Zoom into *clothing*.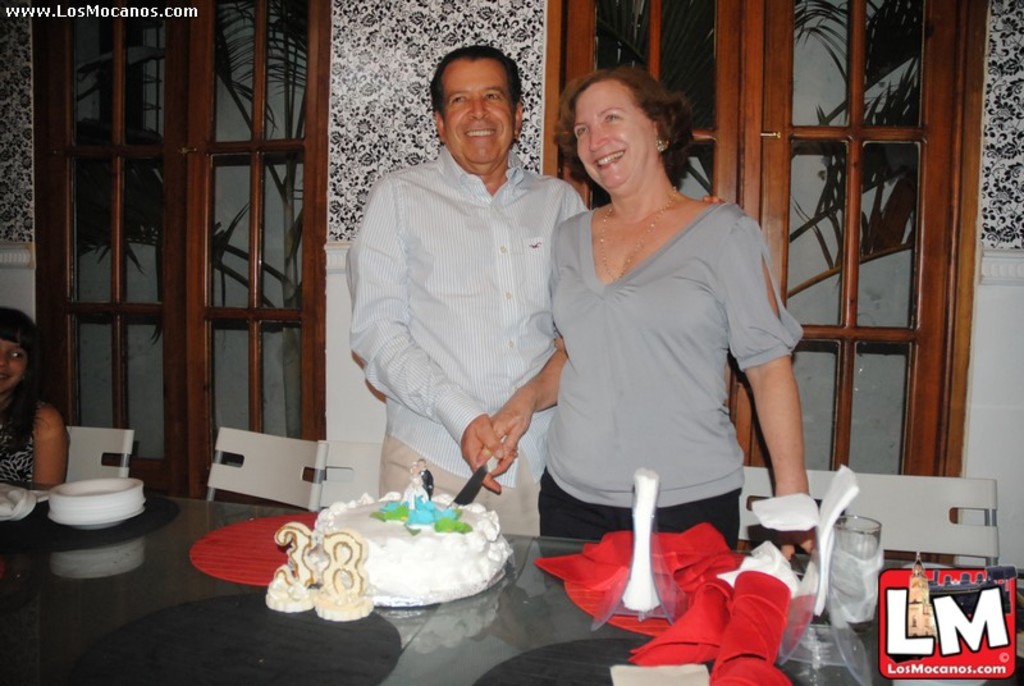
Zoom target: <bbox>538, 474, 741, 534</bbox>.
